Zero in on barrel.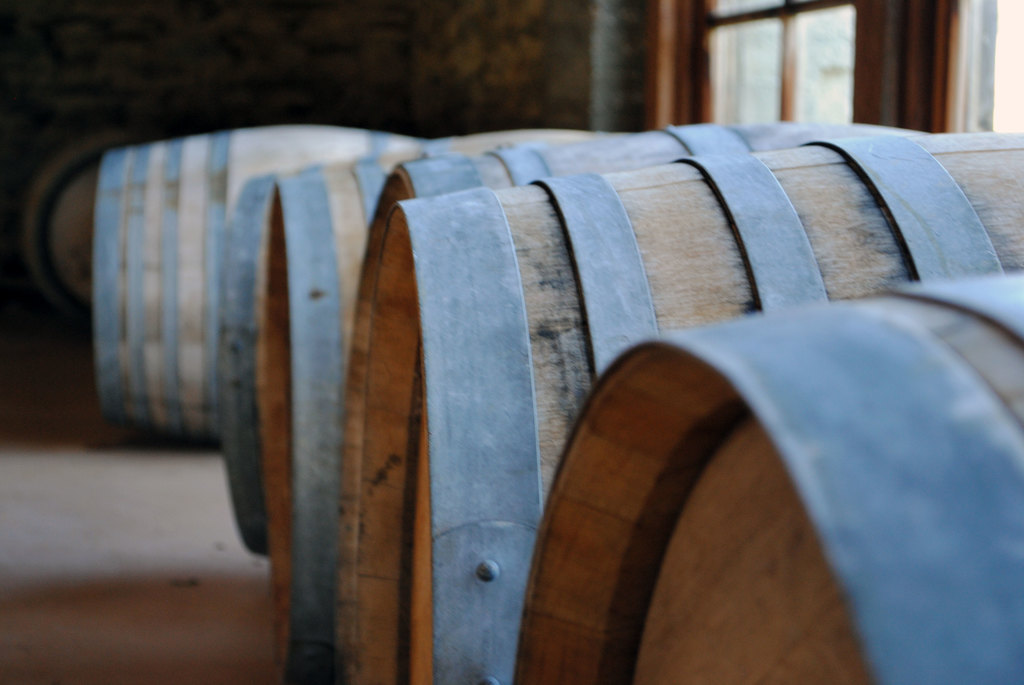
Zeroed in: box=[79, 132, 442, 437].
